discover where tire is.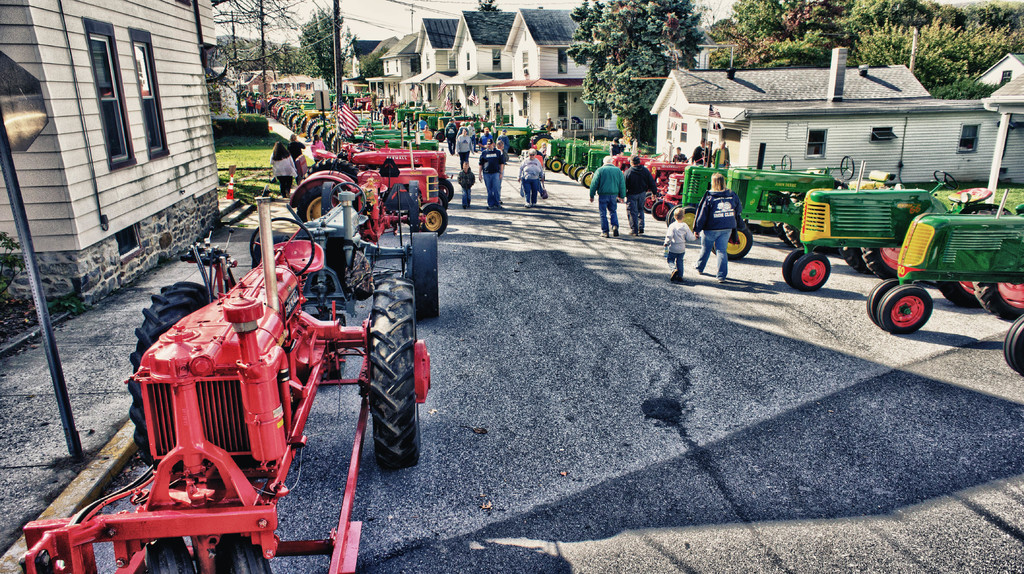
Discovered at [785,224,803,248].
